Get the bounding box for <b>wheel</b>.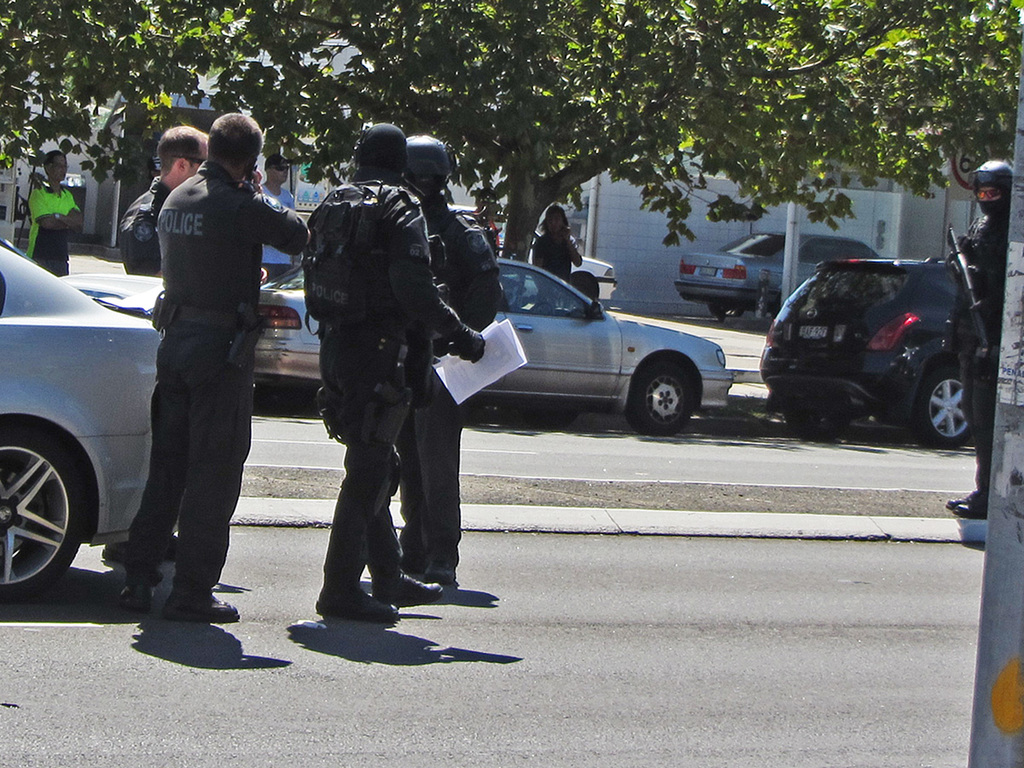
rect(629, 364, 700, 444).
